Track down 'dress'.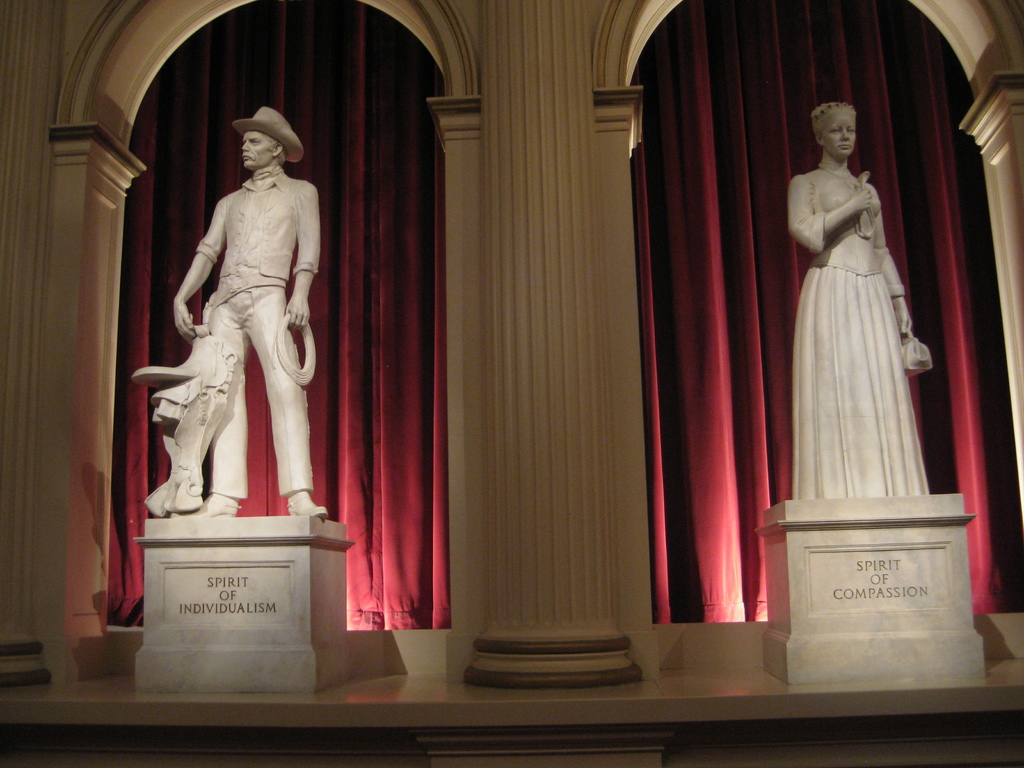
Tracked to [left=790, top=164, right=937, bottom=502].
